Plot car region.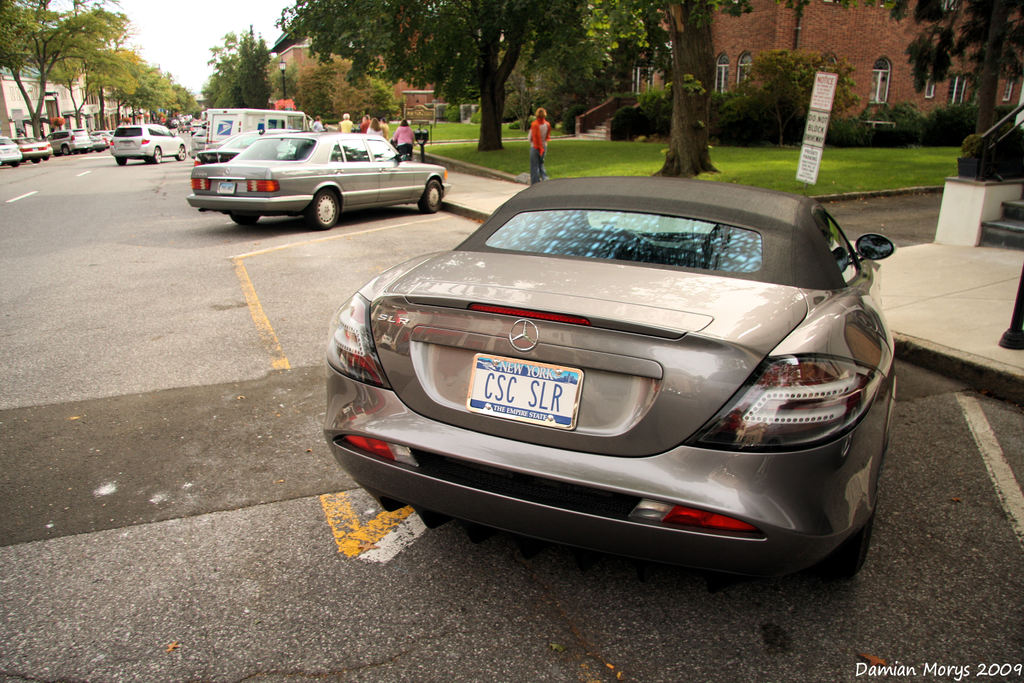
Plotted at 181/126/458/220.
